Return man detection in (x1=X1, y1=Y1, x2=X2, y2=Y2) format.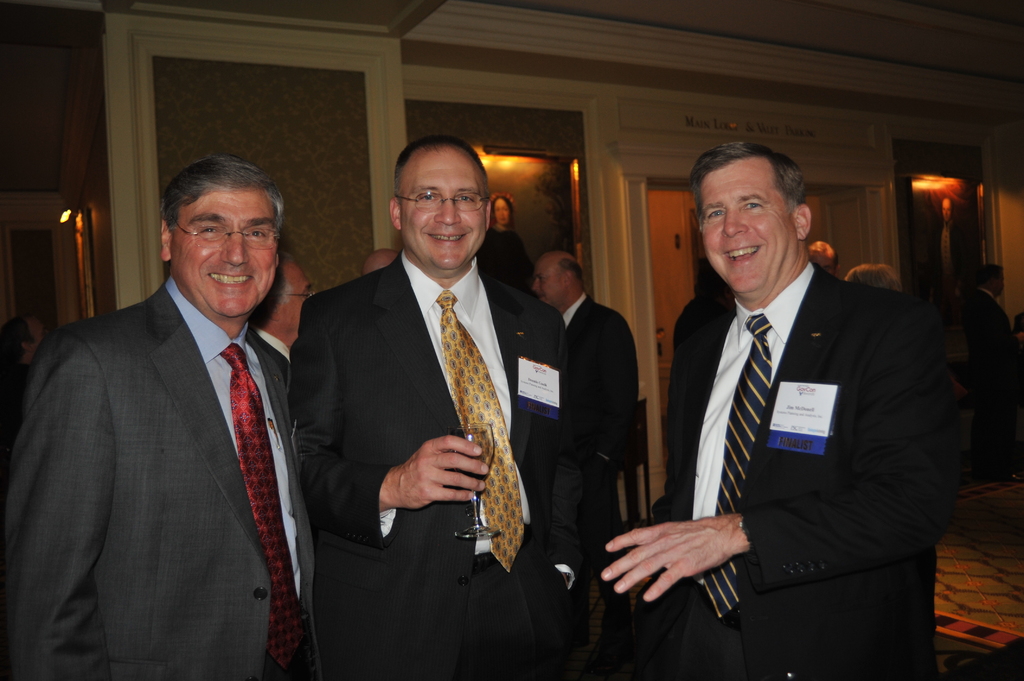
(x1=248, y1=251, x2=317, y2=396).
